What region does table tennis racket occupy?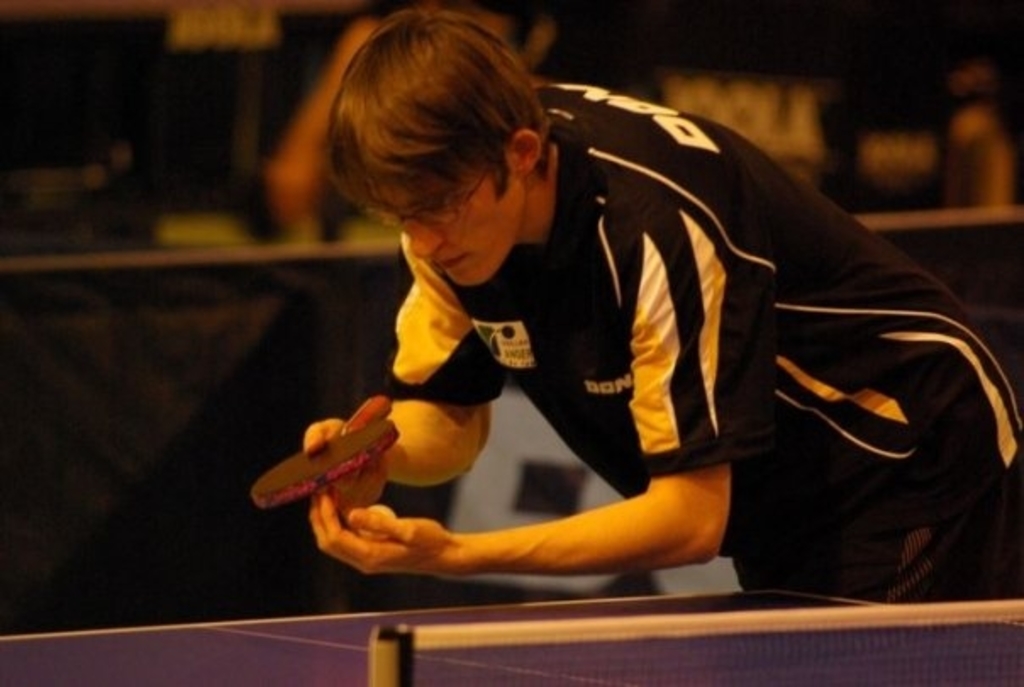
[left=248, top=397, right=403, bottom=509].
